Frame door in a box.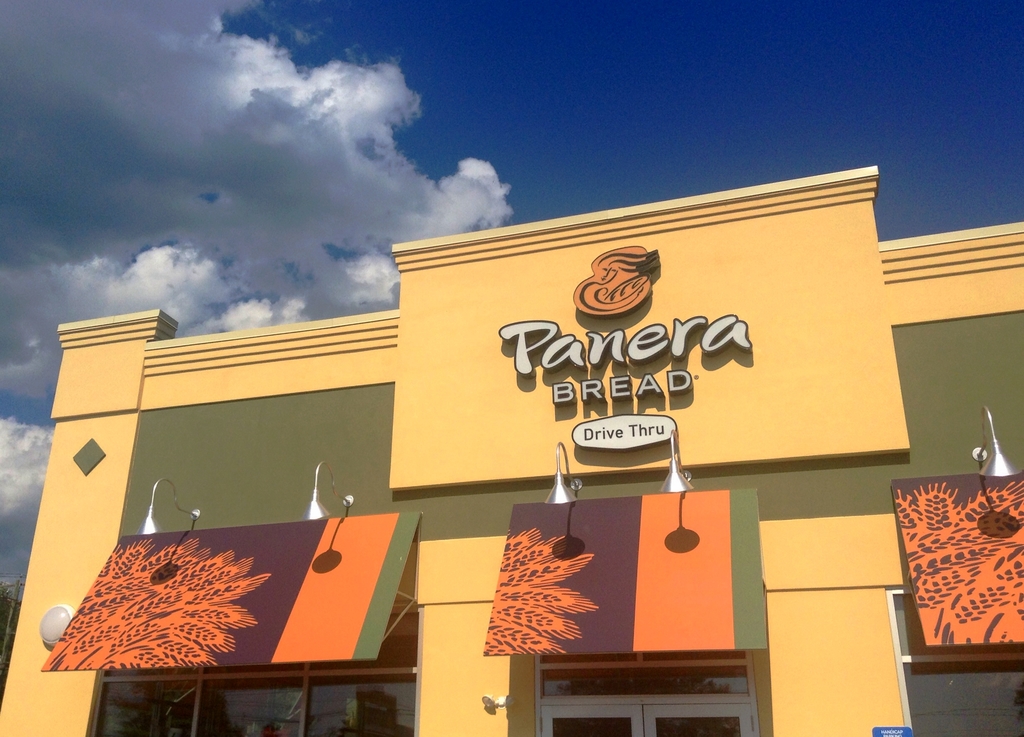
[x1=640, y1=704, x2=758, y2=736].
